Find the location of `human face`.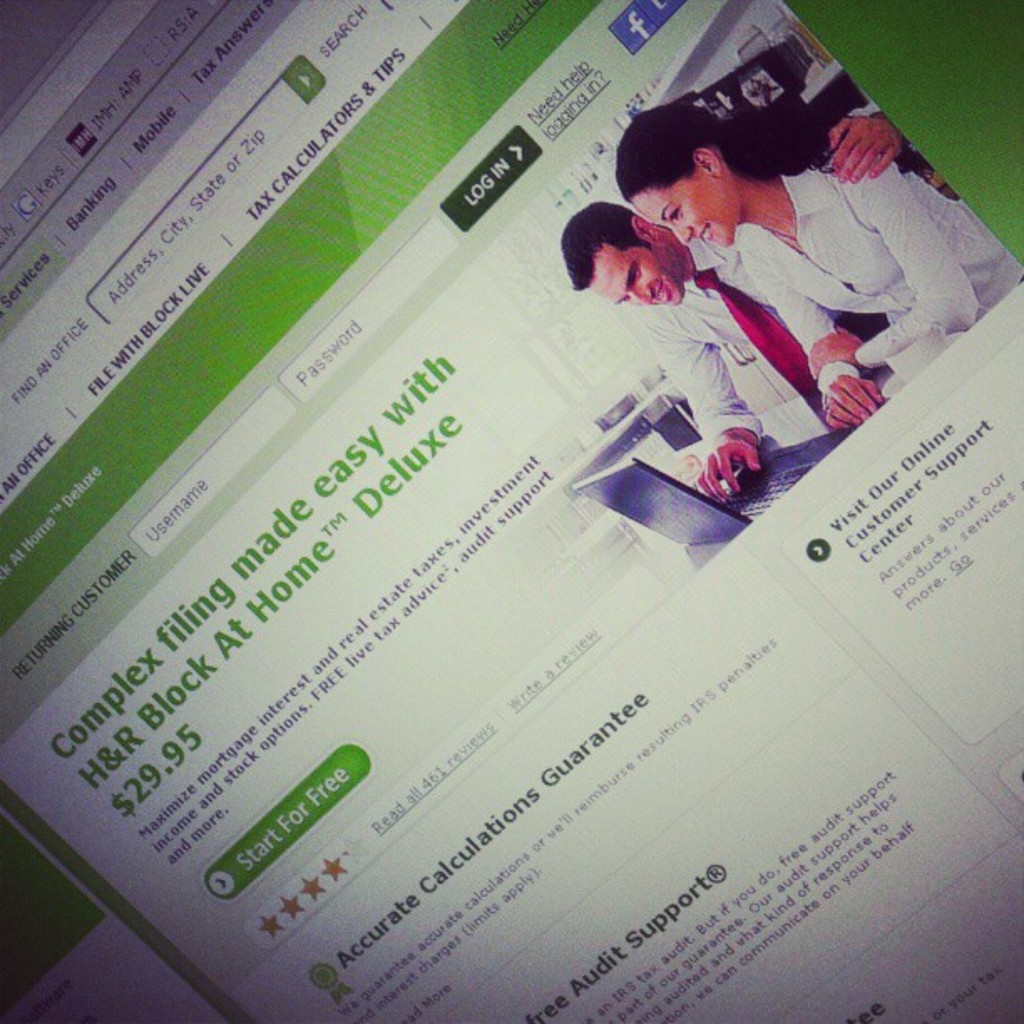
Location: Rect(631, 176, 731, 243).
